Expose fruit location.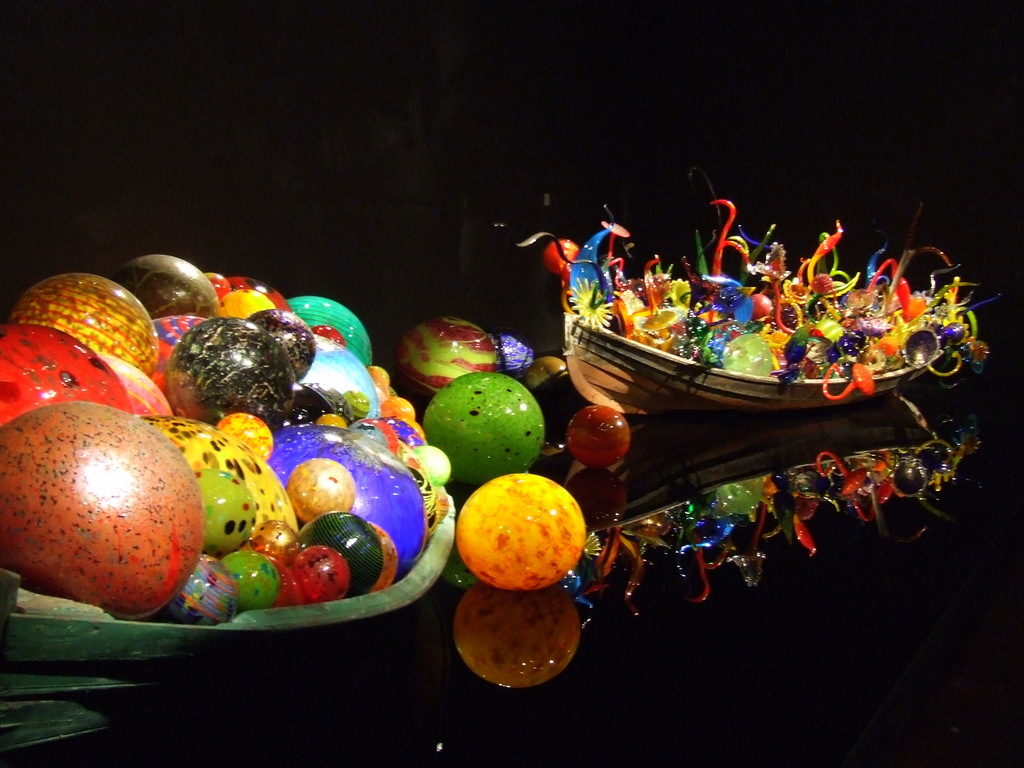
Exposed at (x1=25, y1=414, x2=209, y2=614).
